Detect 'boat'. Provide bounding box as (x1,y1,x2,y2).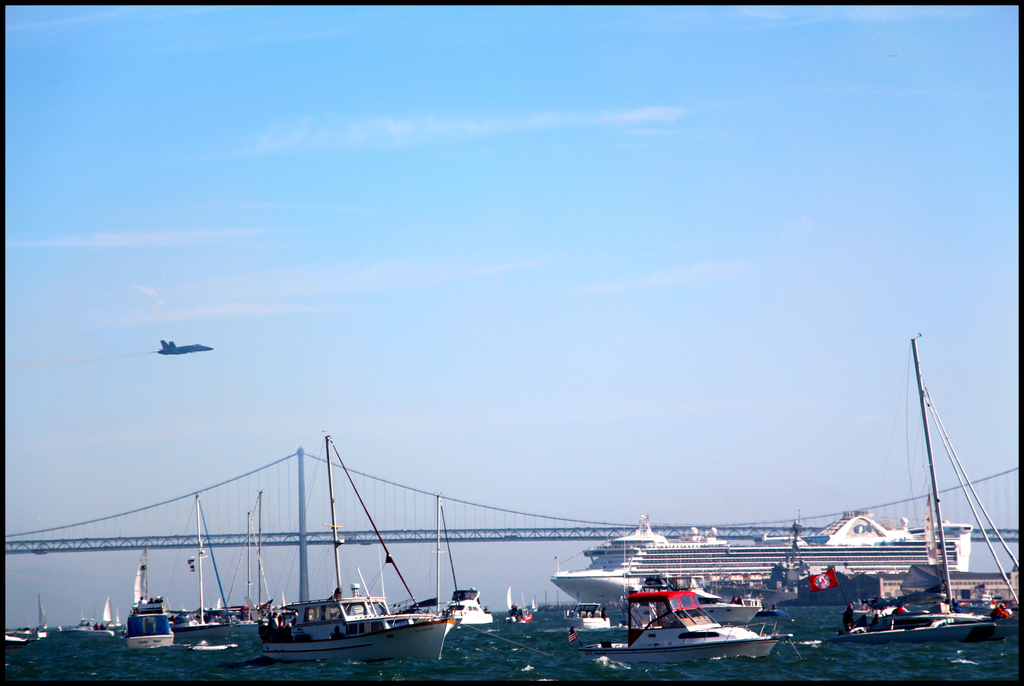
(518,603,531,621).
